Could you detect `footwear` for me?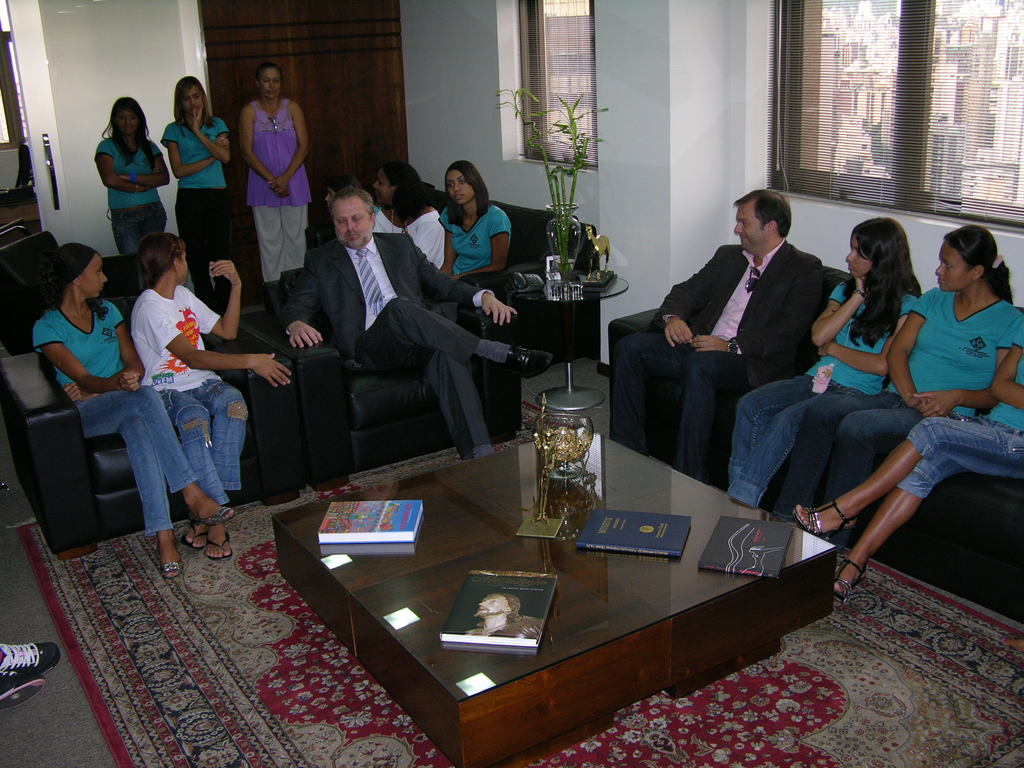
Detection result: Rect(831, 552, 867, 604).
